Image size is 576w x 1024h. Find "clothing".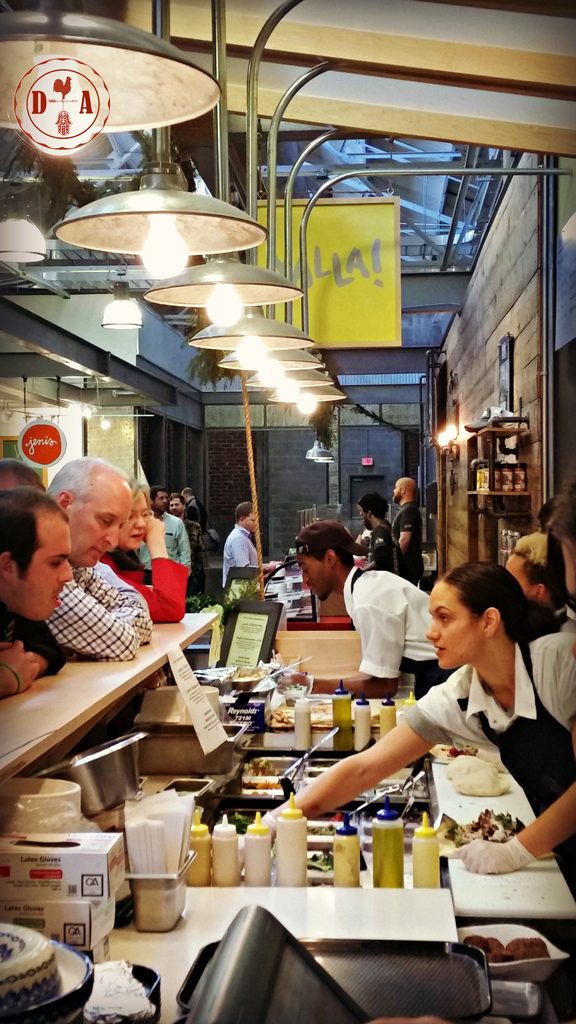
354, 525, 410, 566.
